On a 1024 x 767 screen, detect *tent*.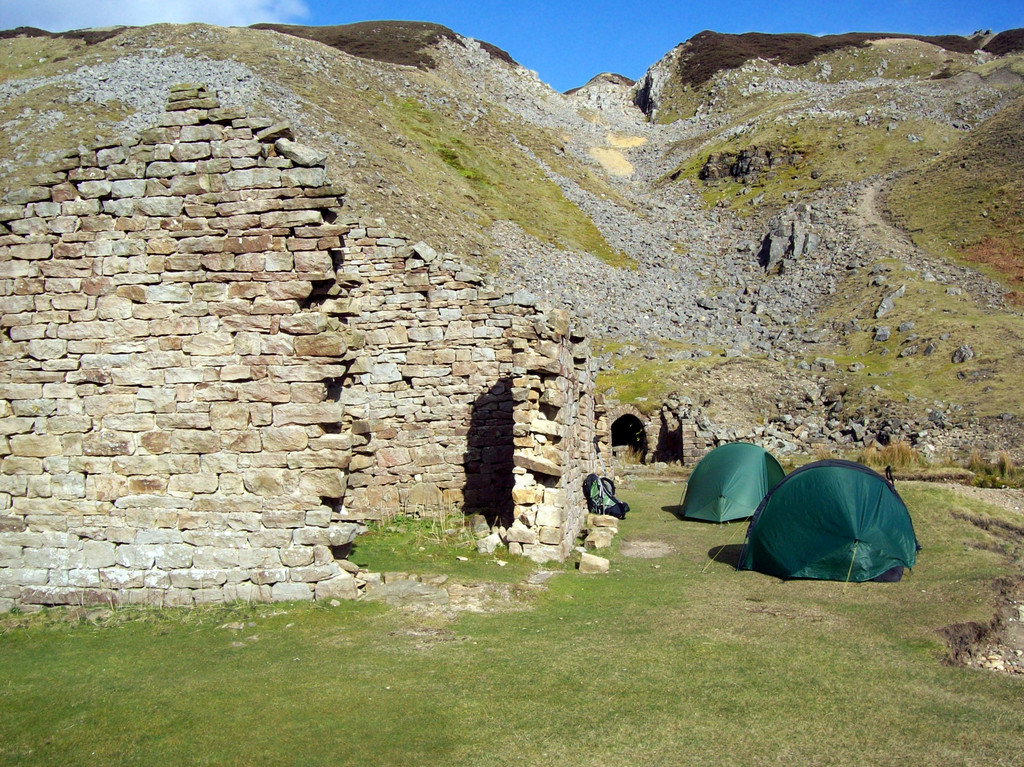
x1=676, y1=442, x2=784, y2=528.
